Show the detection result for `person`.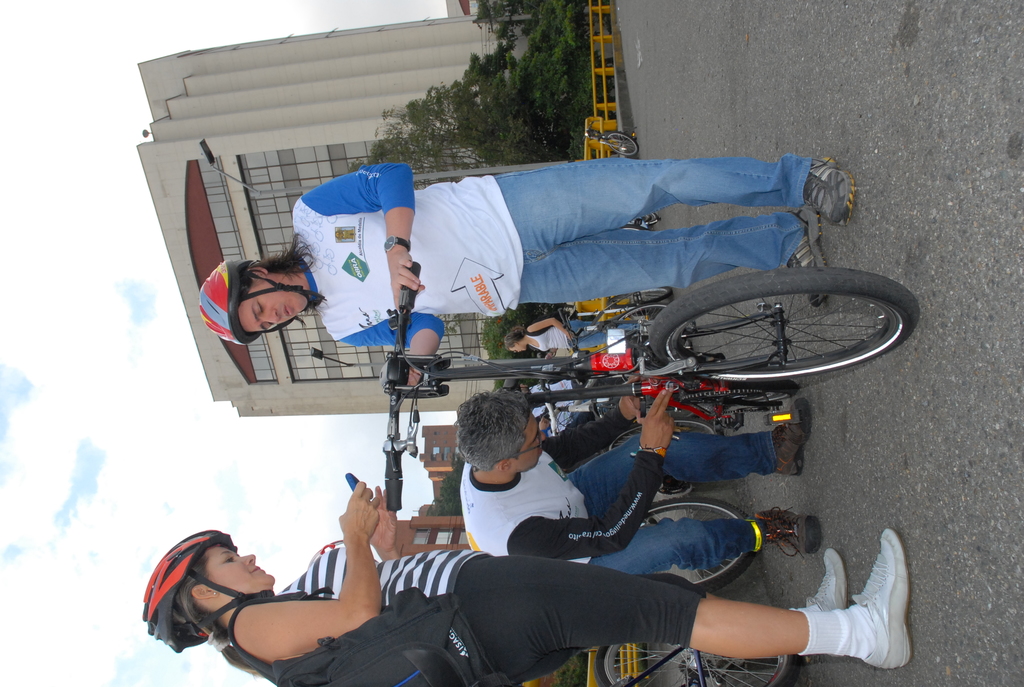
(left=191, top=151, right=859, bottom=390).
